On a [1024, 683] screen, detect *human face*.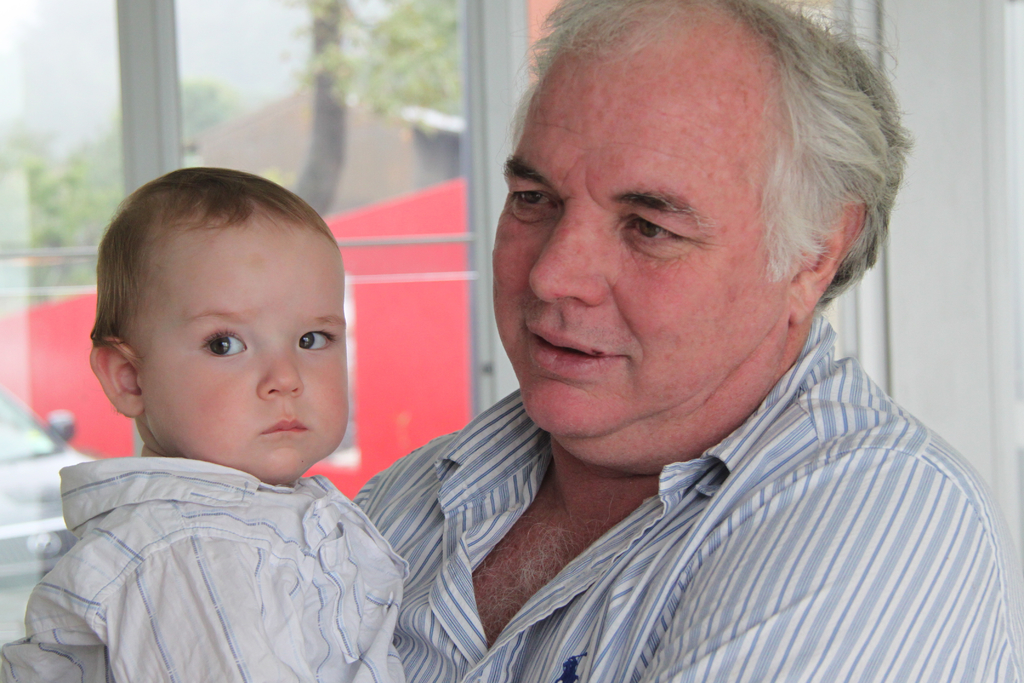
Rect(137, 215, 347, 483).
